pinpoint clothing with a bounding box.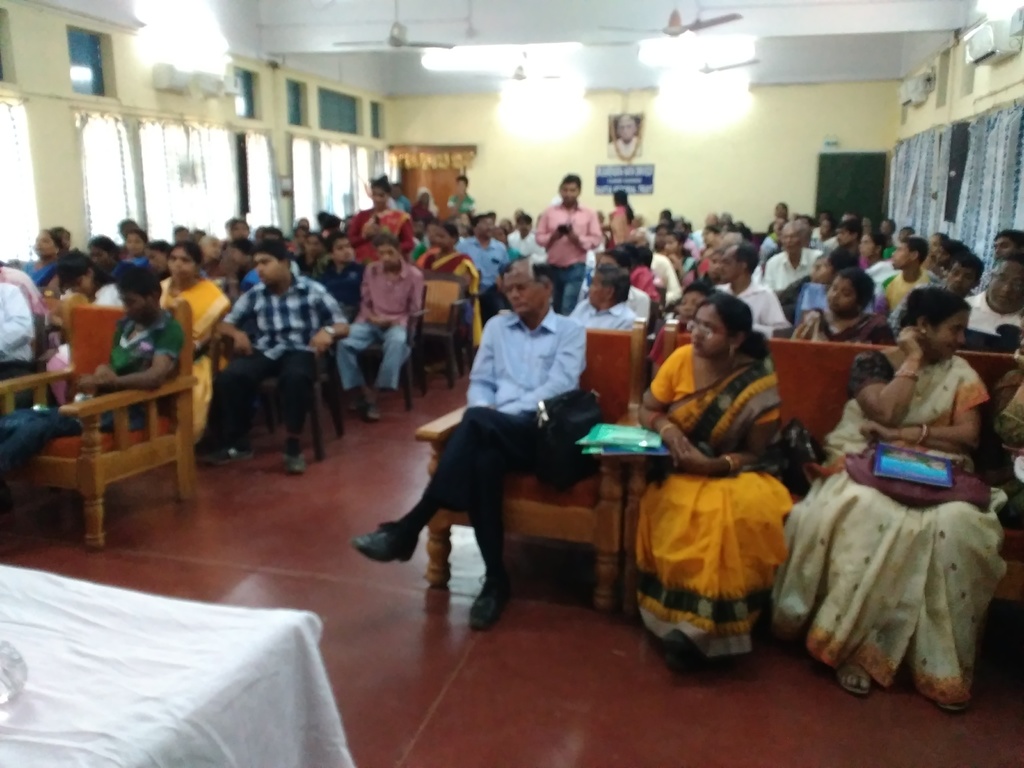
detection(348, 203, 413, 265).
